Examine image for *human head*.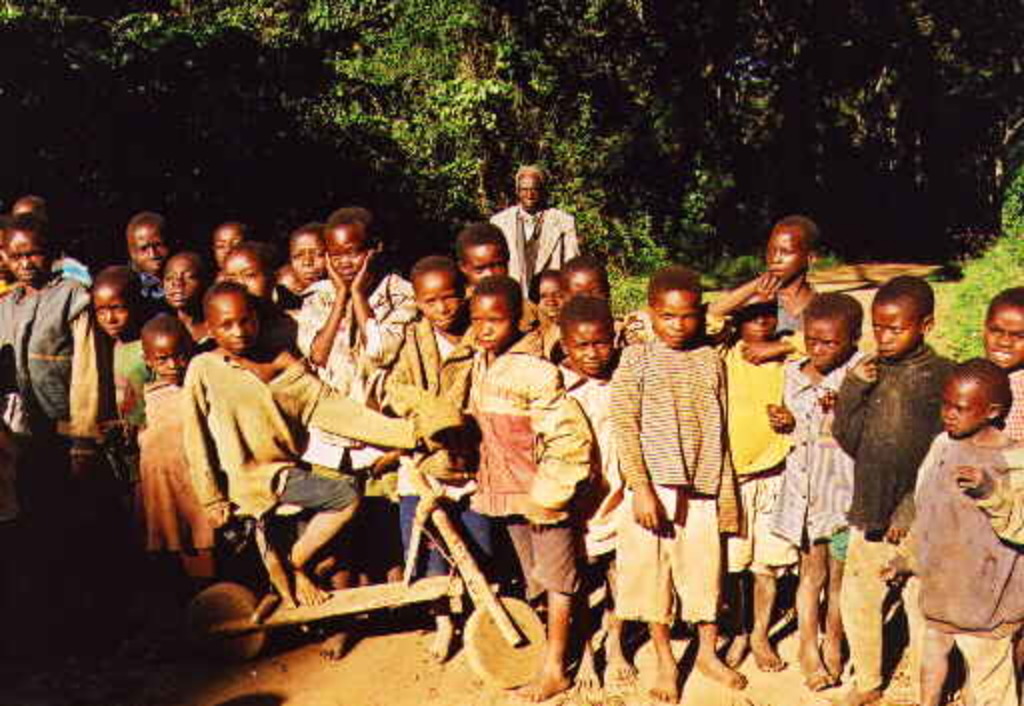
Examination result: x1=534, y1=272, x2=564, y2=322.
